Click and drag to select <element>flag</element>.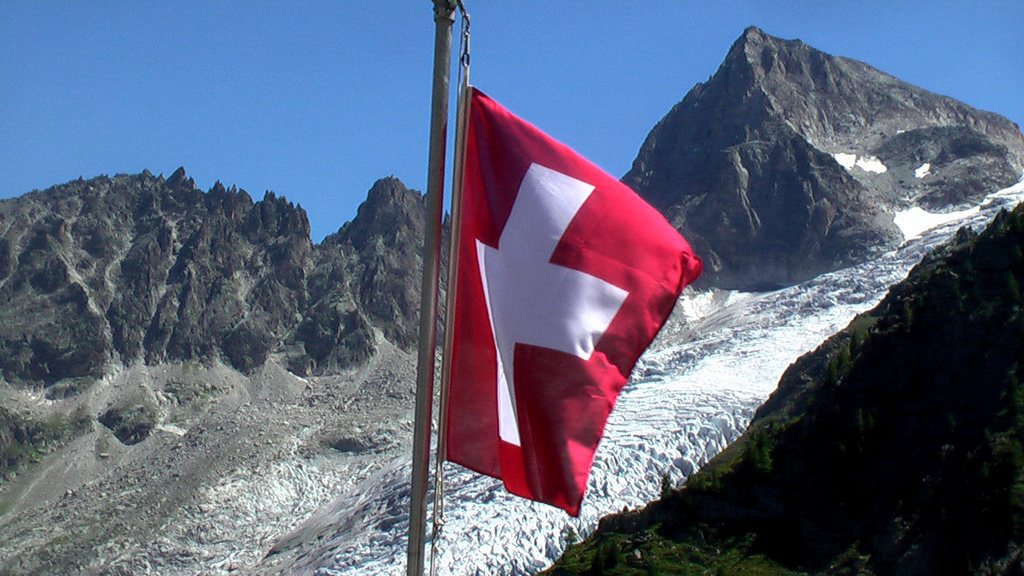
Selection: (437,36,690,532).
